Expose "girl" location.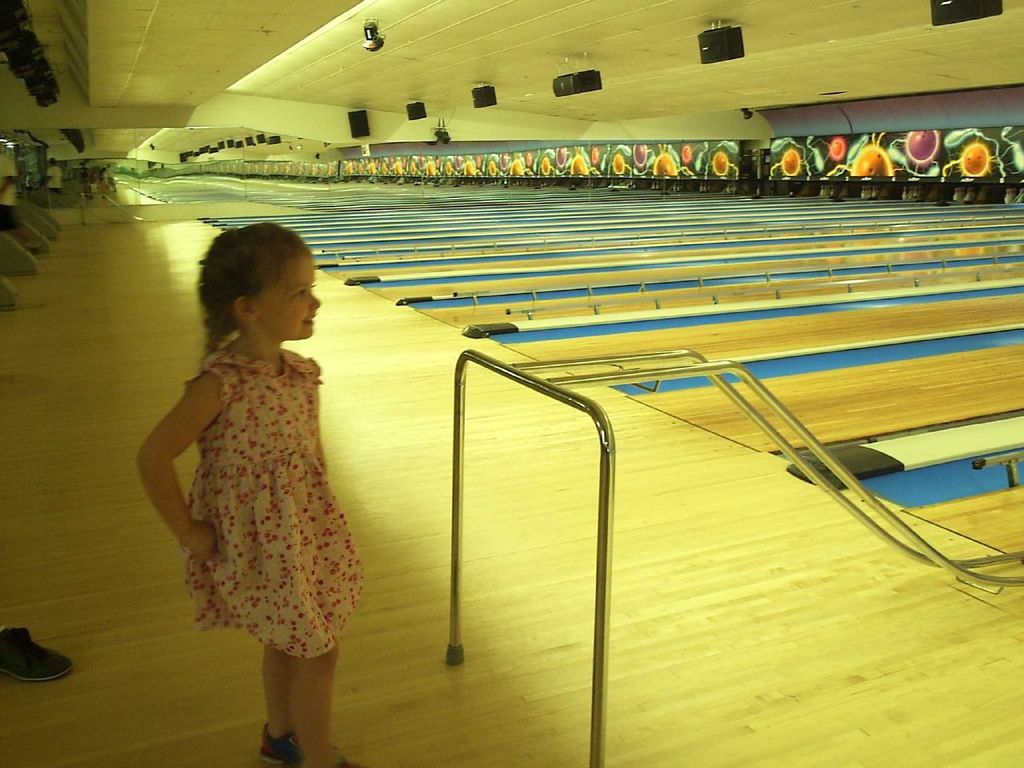
Exposed at rect(135, 217, 362, 767).
